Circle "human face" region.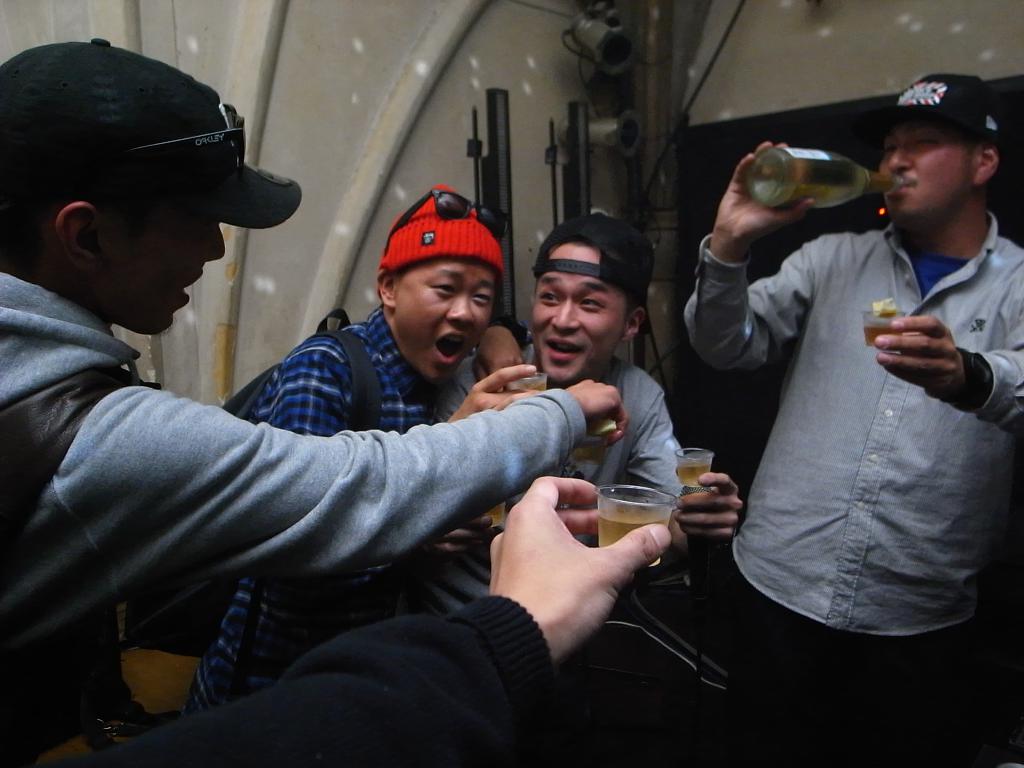
Region: pyautogui.locateOnScreen(116, 220, 223, 340).
